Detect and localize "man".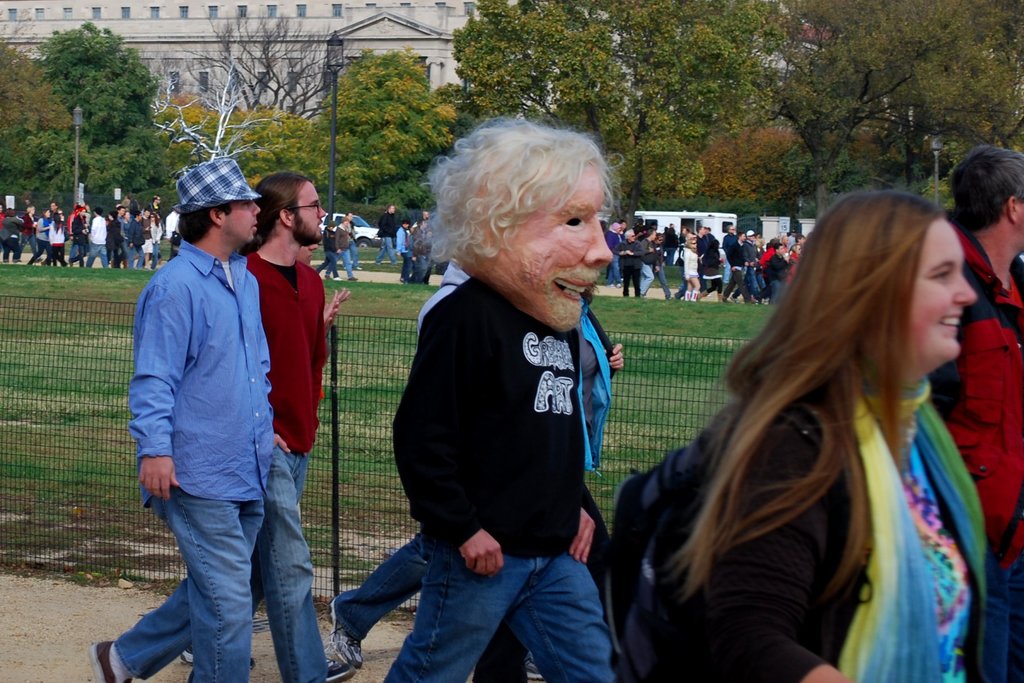
Localized at {"x1": 371, "y1": 122, "x2": 615, "y2": 682}.
